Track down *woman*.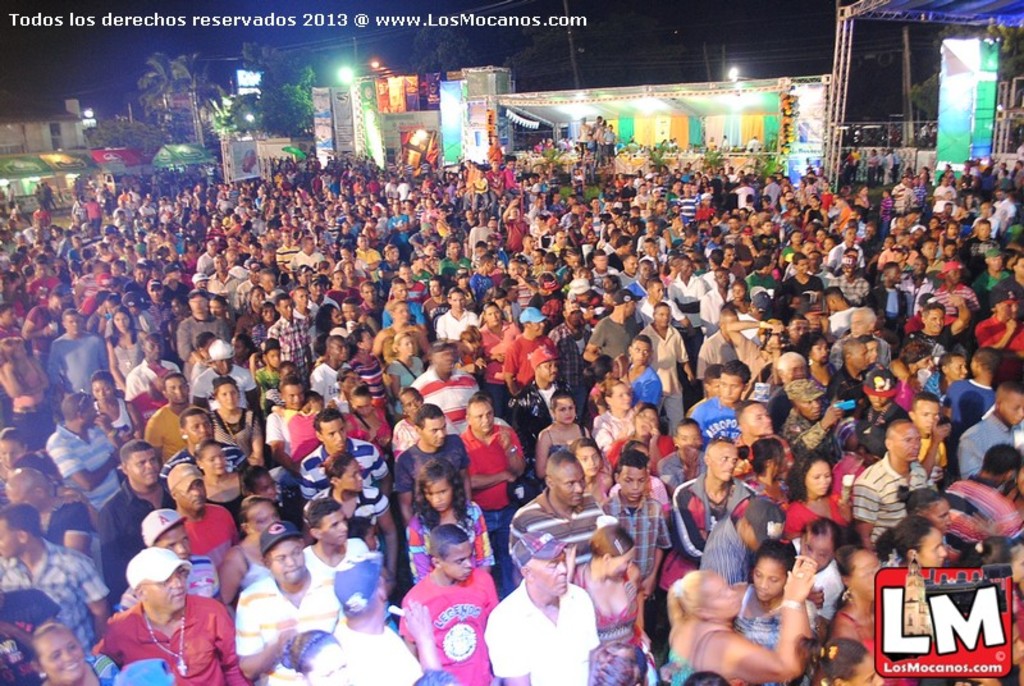
Tracked to bbox=(828, 543, 914, 685).
